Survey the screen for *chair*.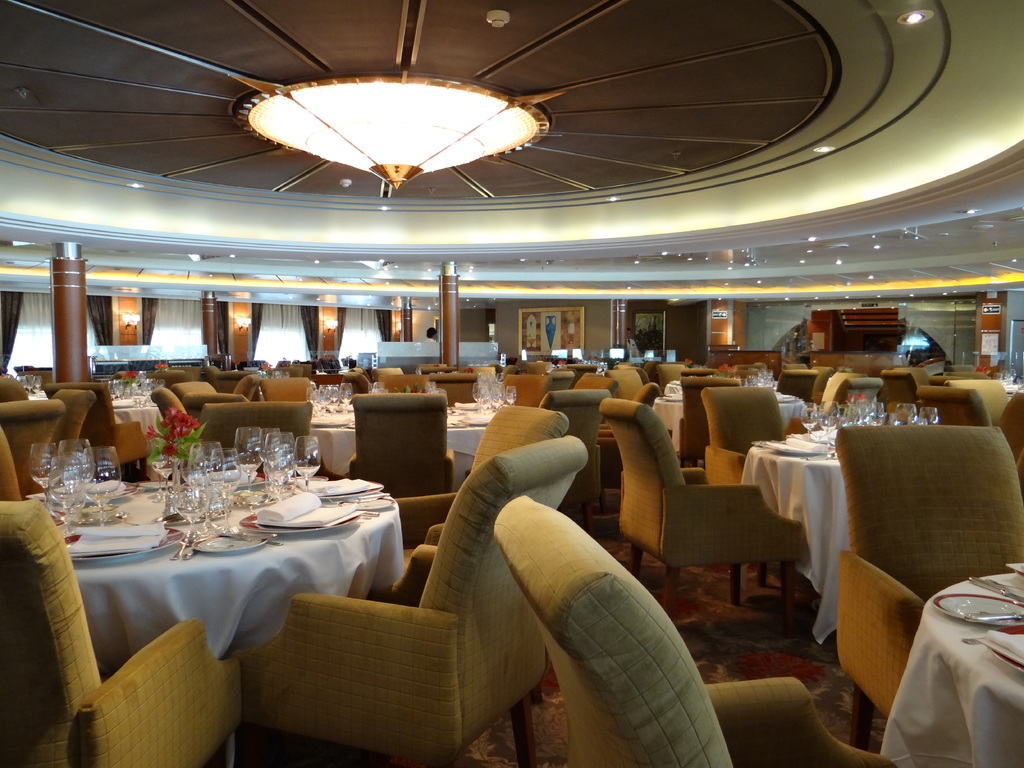
Survey found: [x1=424, y1=404, x2=570, y2=546].
